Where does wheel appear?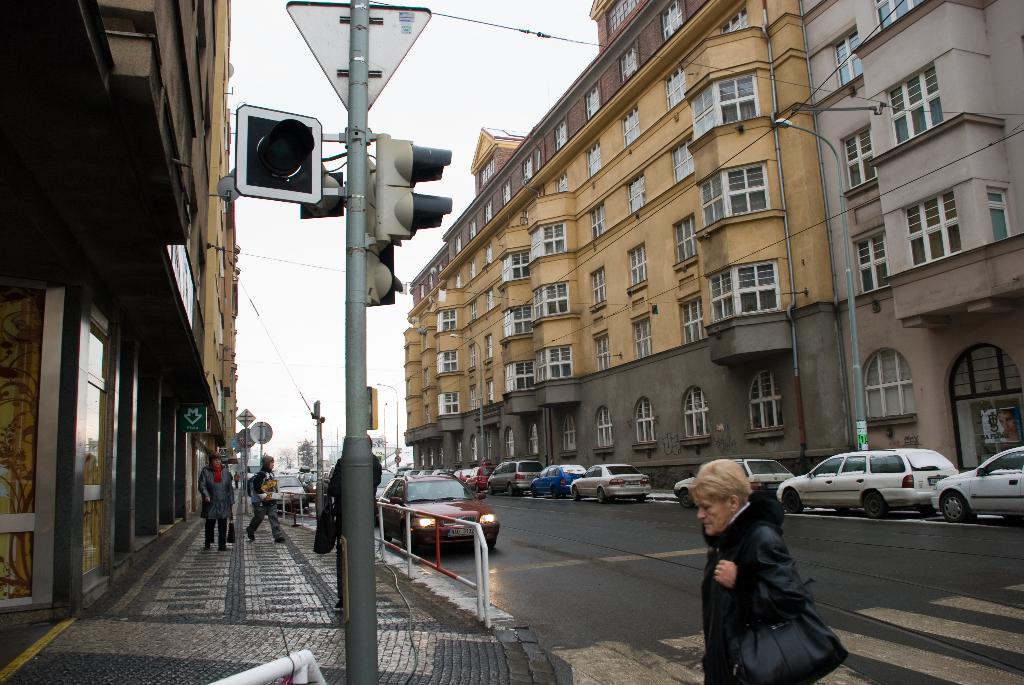
Appears at 572:485:578:501.
